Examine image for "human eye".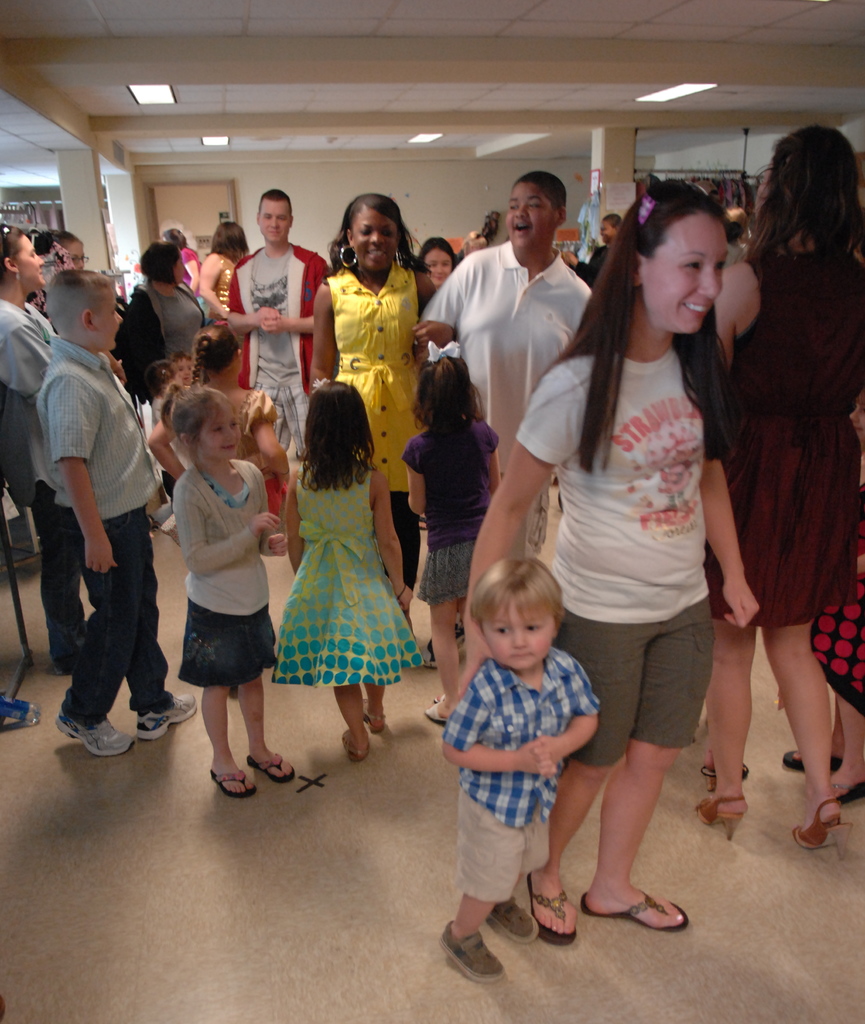
Examination result: select_region(187, 365, 190, 371).
